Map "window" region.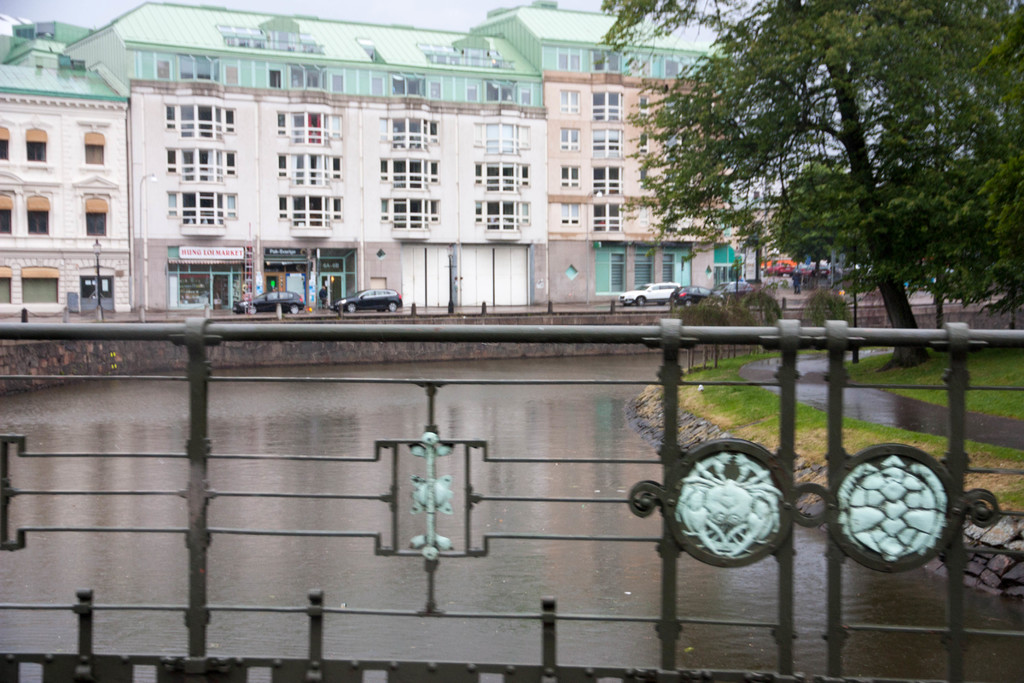
Mapped to region(481, 79, 520, 106).
